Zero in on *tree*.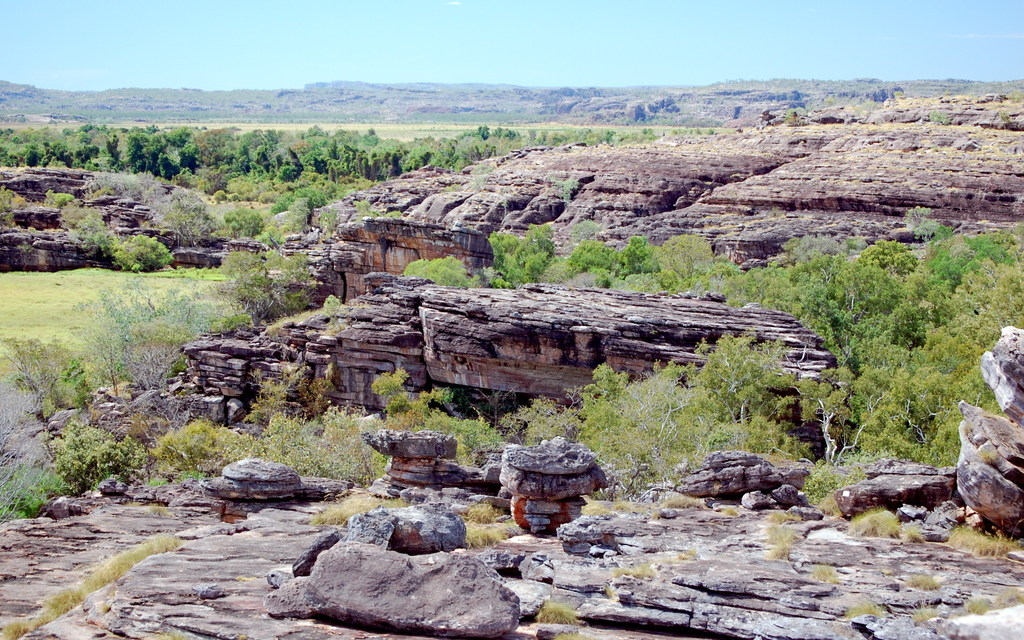
Zeroed in: [94, 269, 219, 356].
